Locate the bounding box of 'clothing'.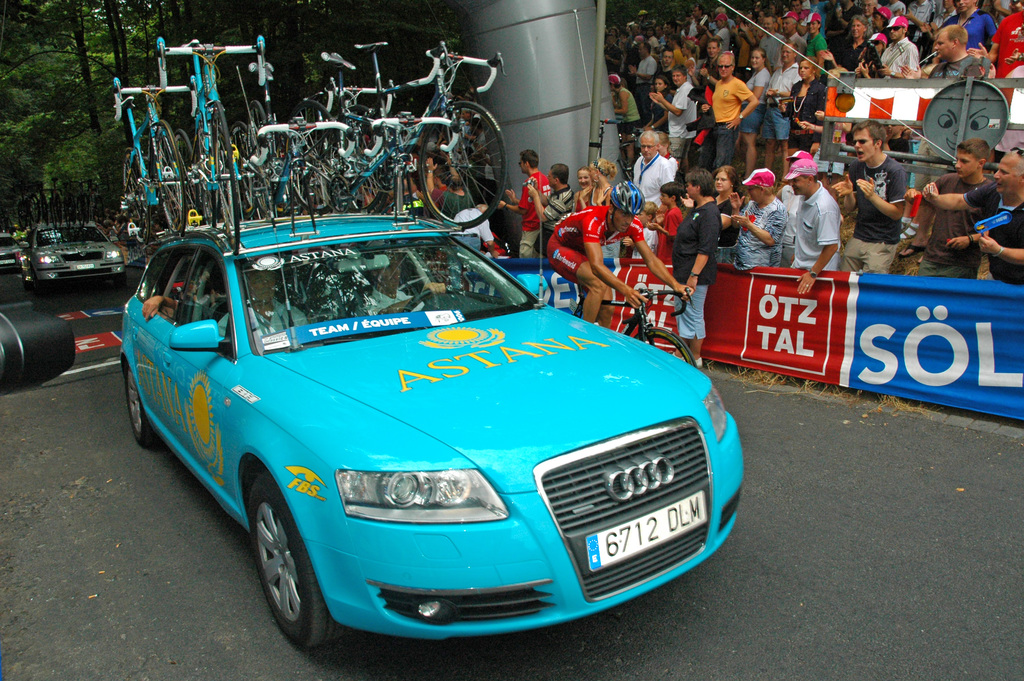
Bounding box: 937, 6, 1003, 64.
